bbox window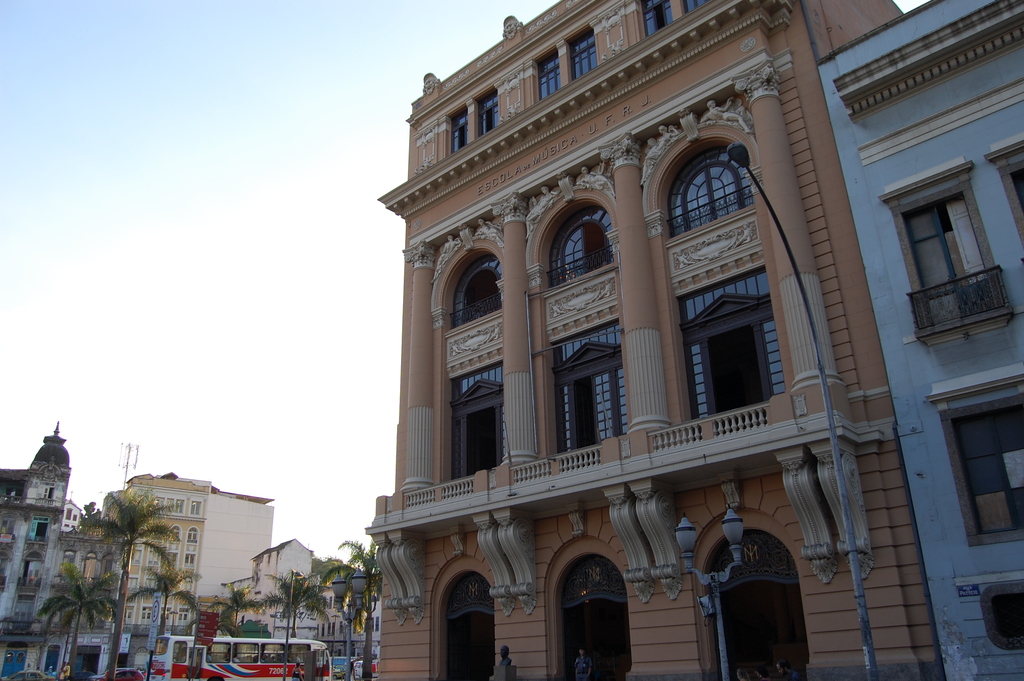
region(913, 158, 1009, 346)
